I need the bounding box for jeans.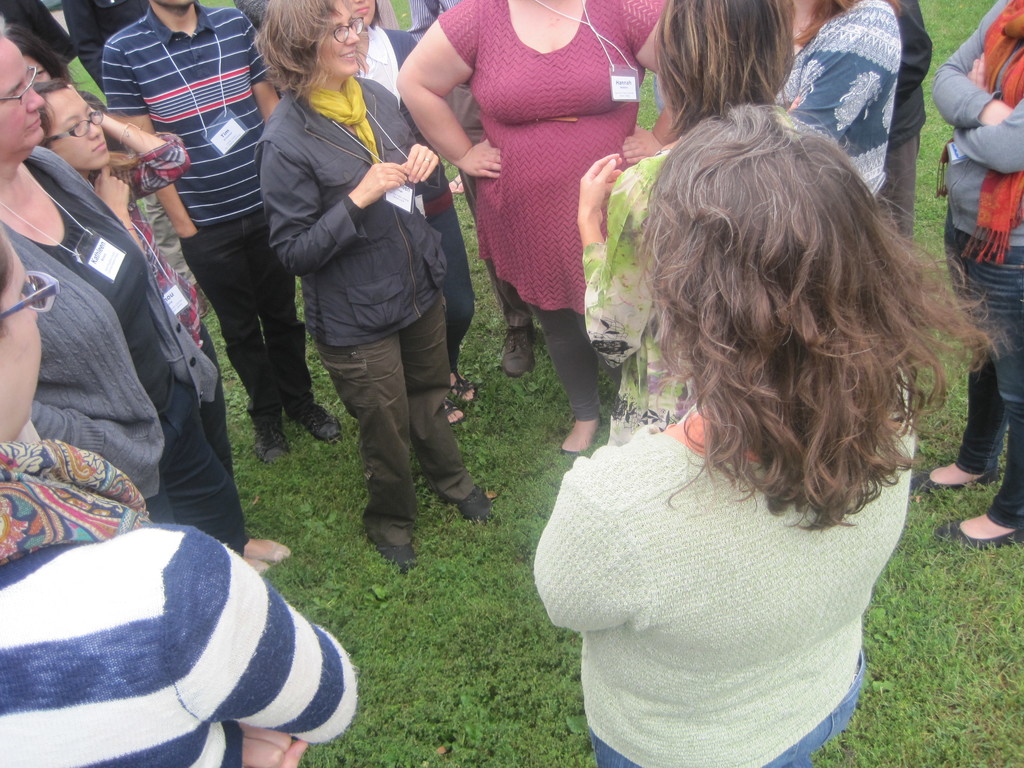
Here it is: <region>943, 201, 1023, 528</region>.
